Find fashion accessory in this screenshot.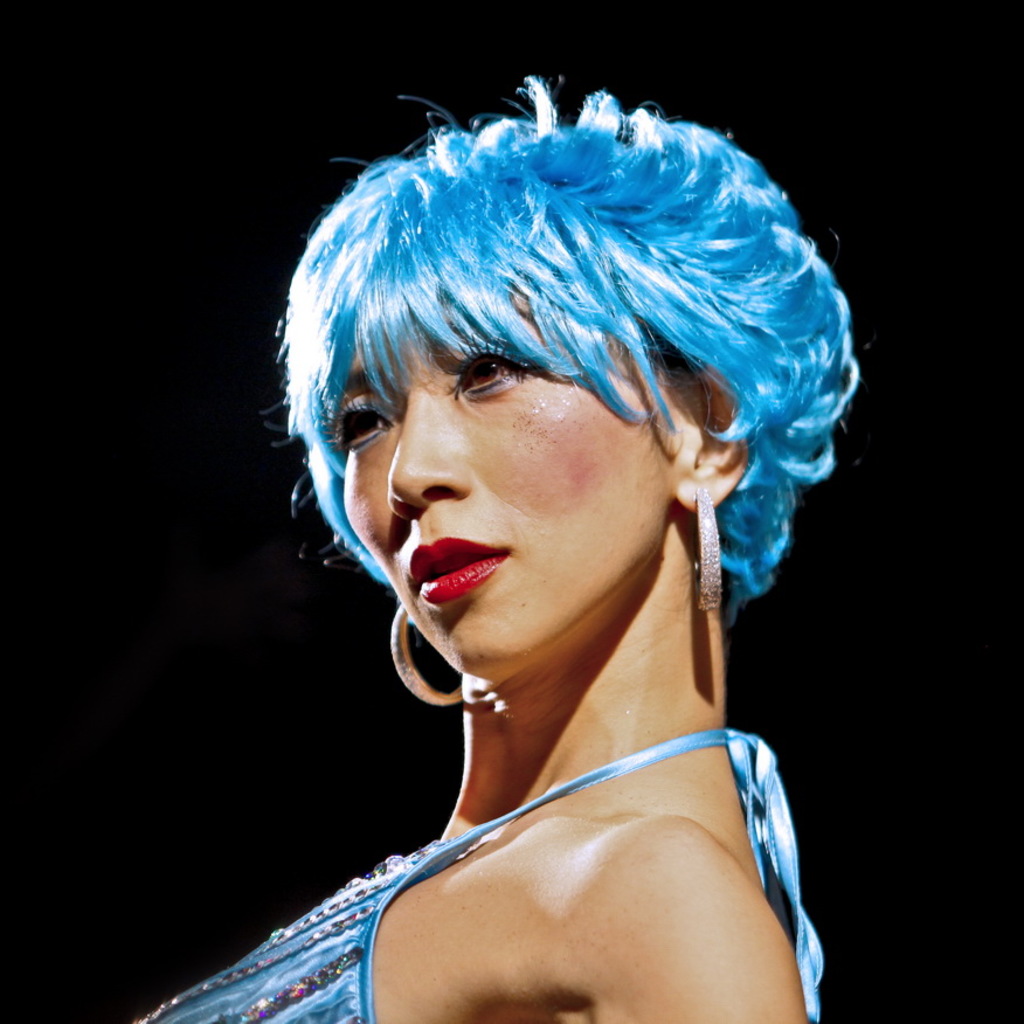
The bounding box for fashion accessory is Rect(694, 489, 725, 613).
